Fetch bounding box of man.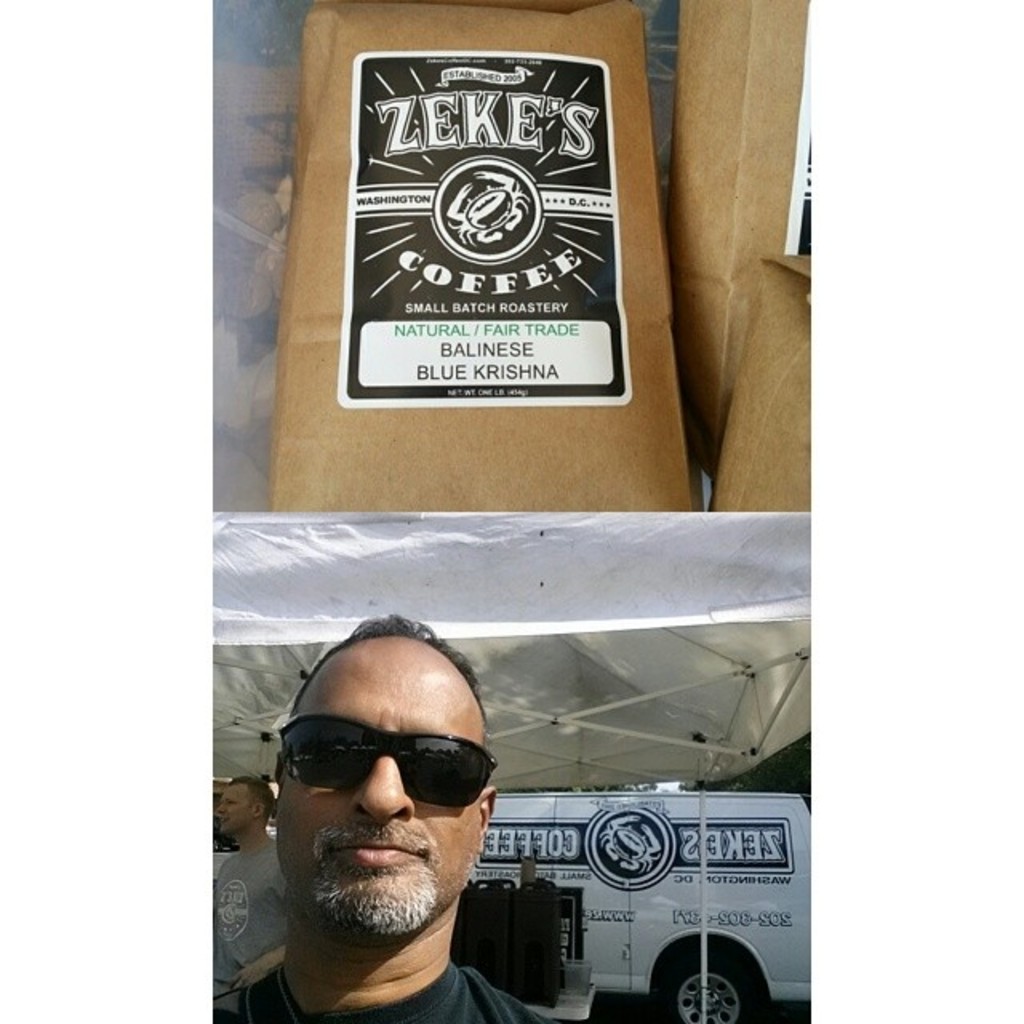
Bbox: {"left": 192, "top": 779, "right": 304, "bottom": 992}.
